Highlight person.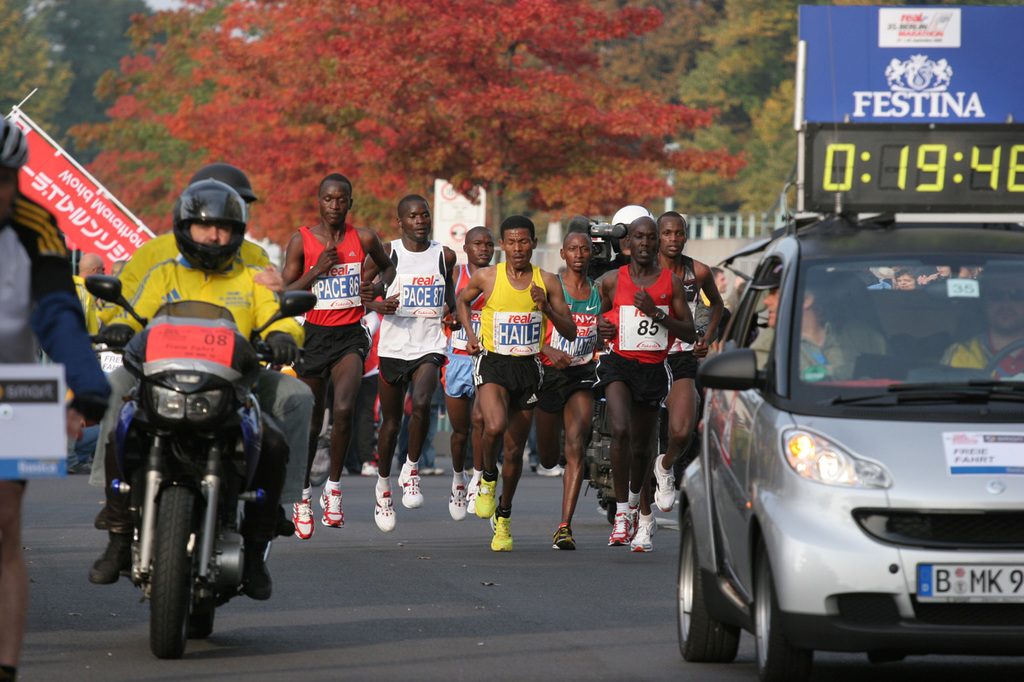
Highlighted region: 78, 169, 314, 605.
